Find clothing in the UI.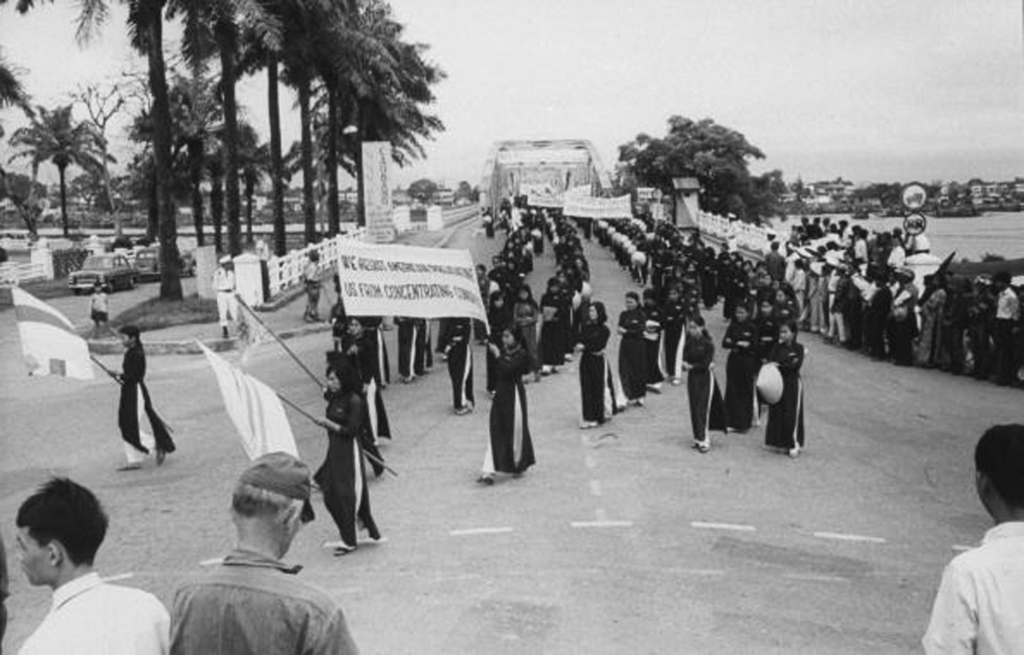
UI element at [493,337,535,506].
